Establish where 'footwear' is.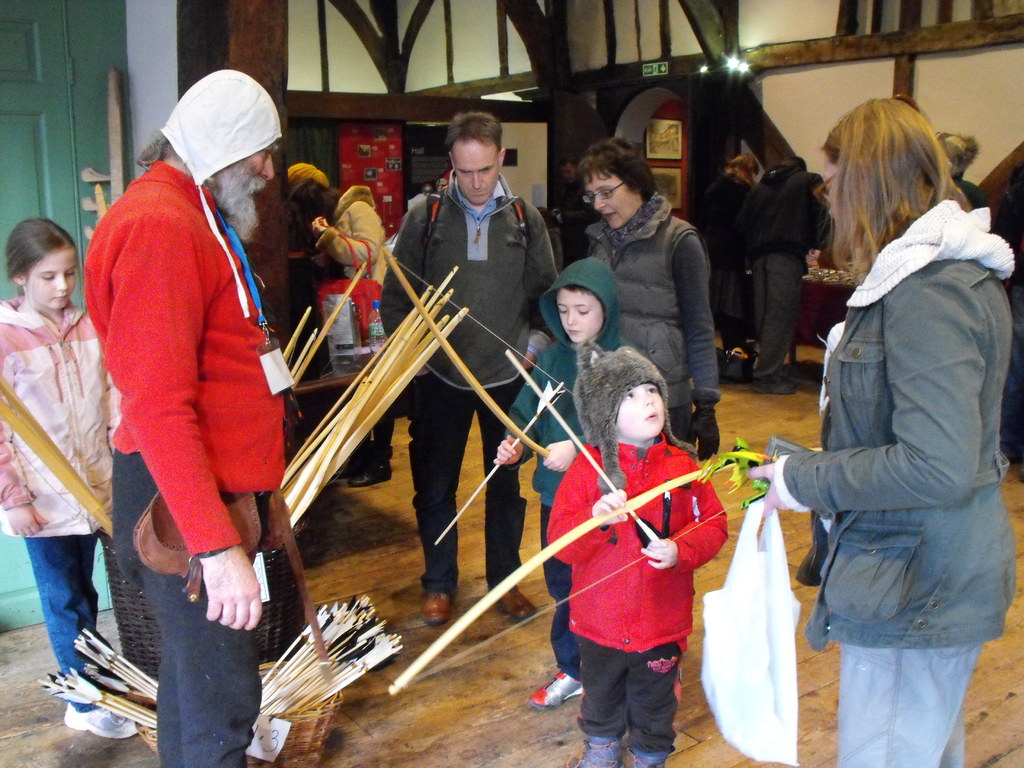
Established at box(577, 737, 626, 767).
